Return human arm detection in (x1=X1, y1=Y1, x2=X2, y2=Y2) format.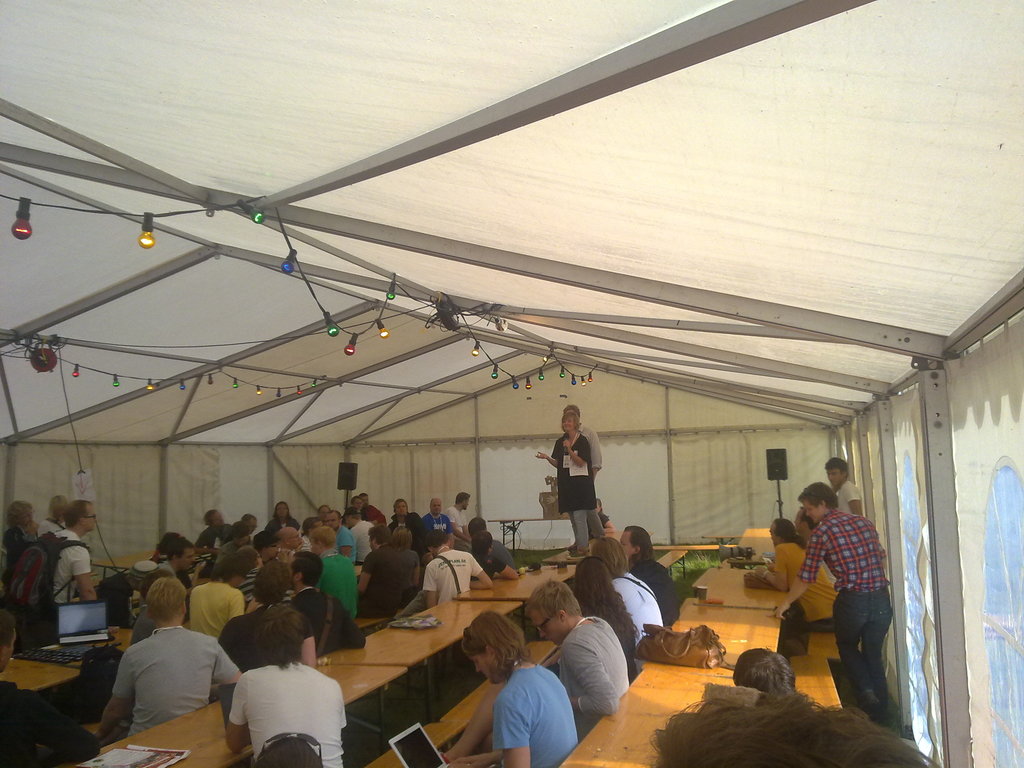
(x1=536, y1=436, x2=563, y2=470).
